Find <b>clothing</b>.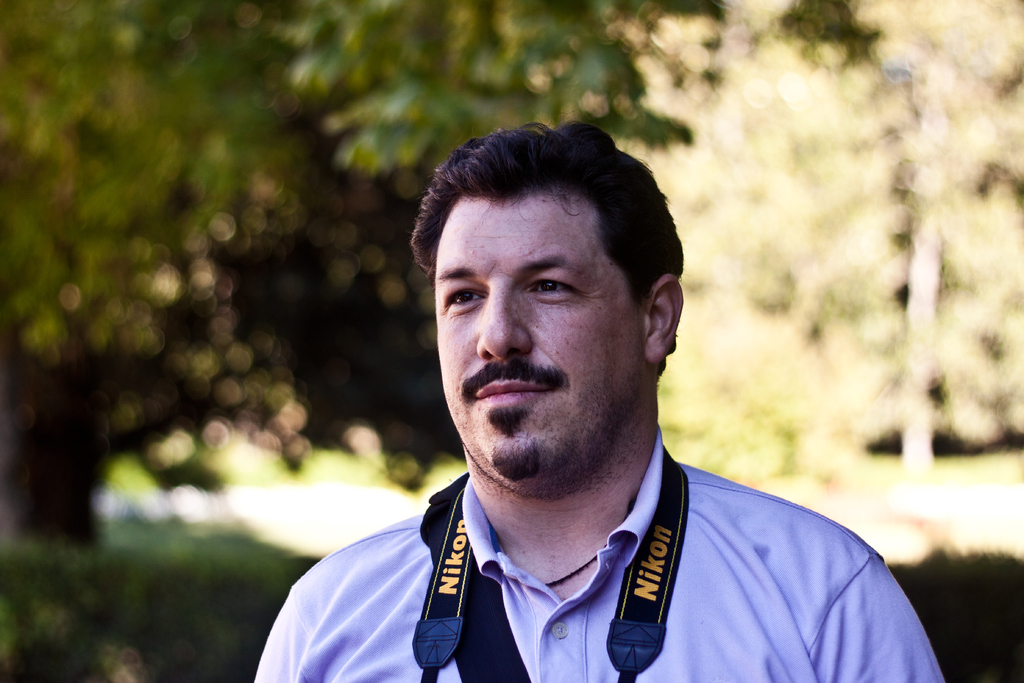
box(275, 428, 917, 673).
